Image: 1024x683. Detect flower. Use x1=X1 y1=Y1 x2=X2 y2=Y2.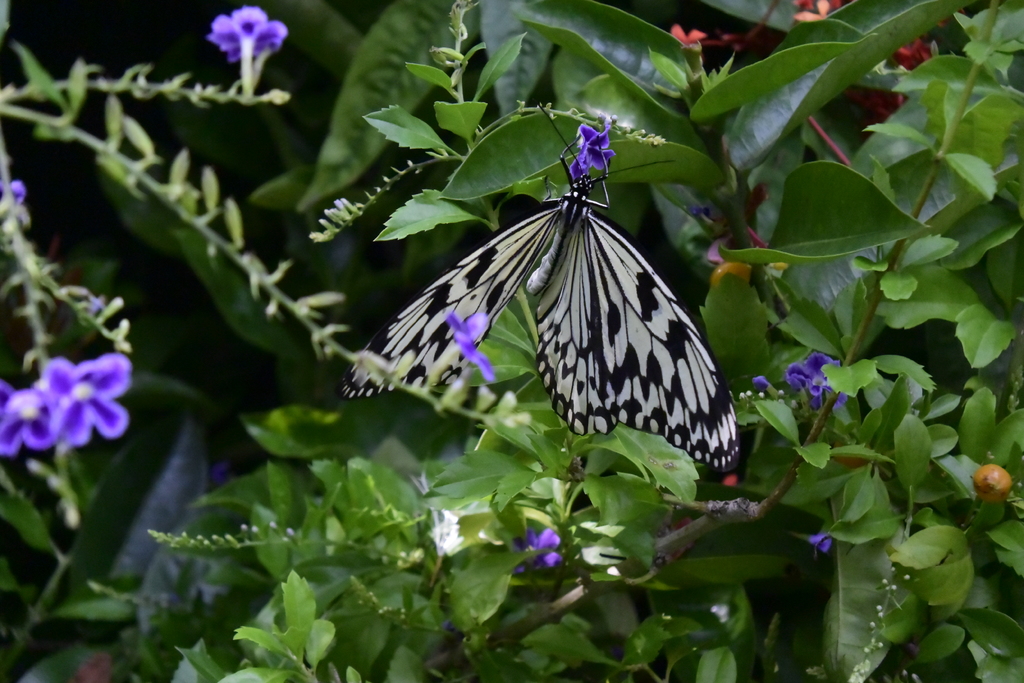
x1=789 y1=0 x2=838 y2=28.
